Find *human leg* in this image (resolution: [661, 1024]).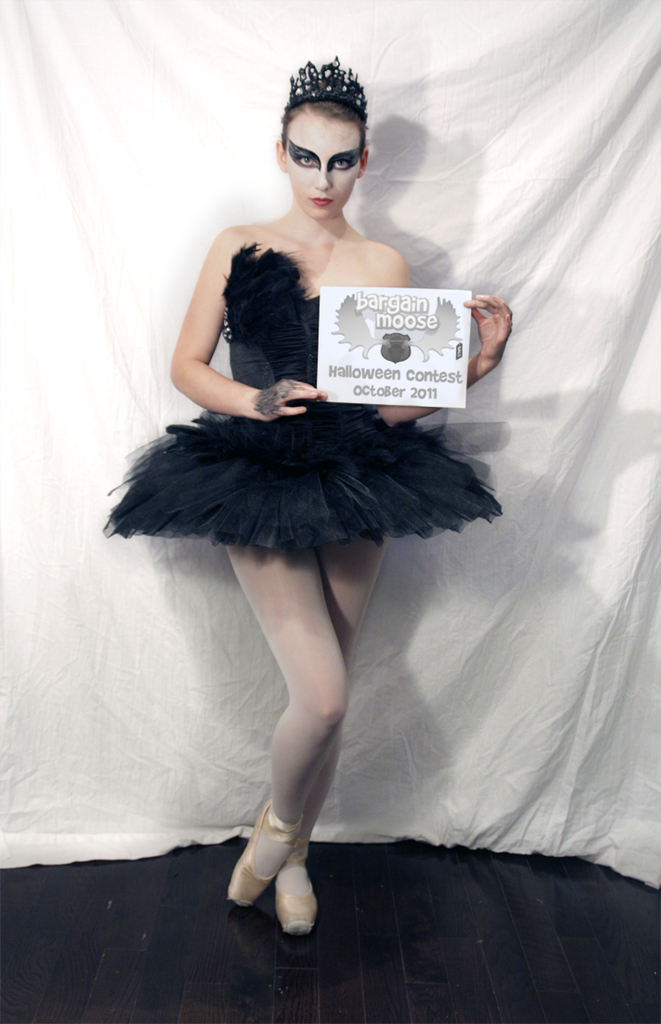
[x1=219, y1=457, x2=346, y2=910].
